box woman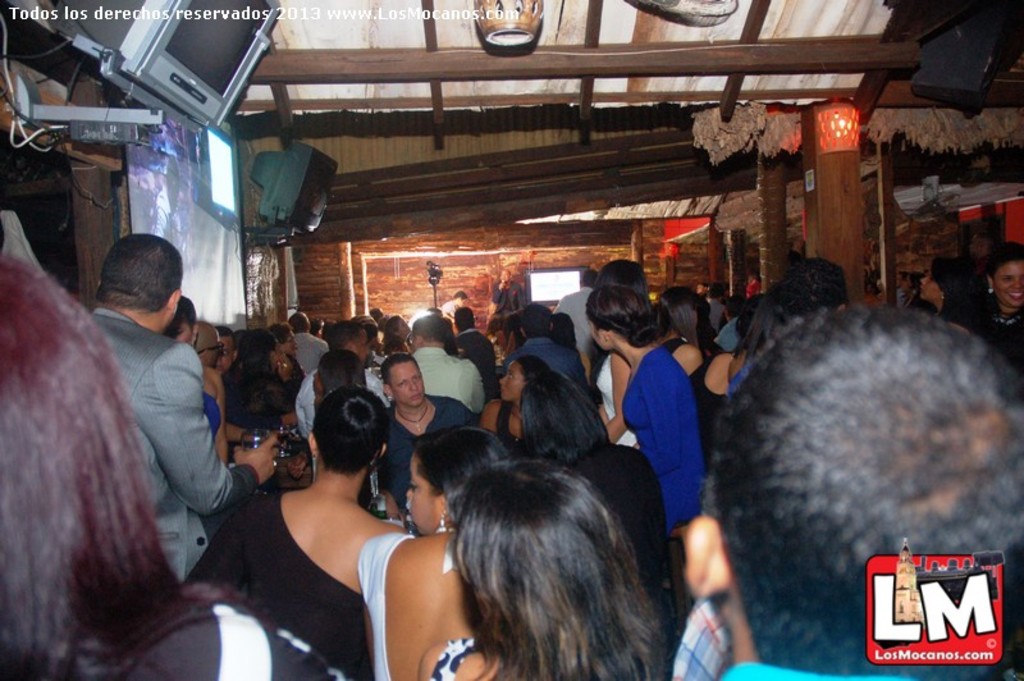
bbox=[480, 357, 548, 444]
